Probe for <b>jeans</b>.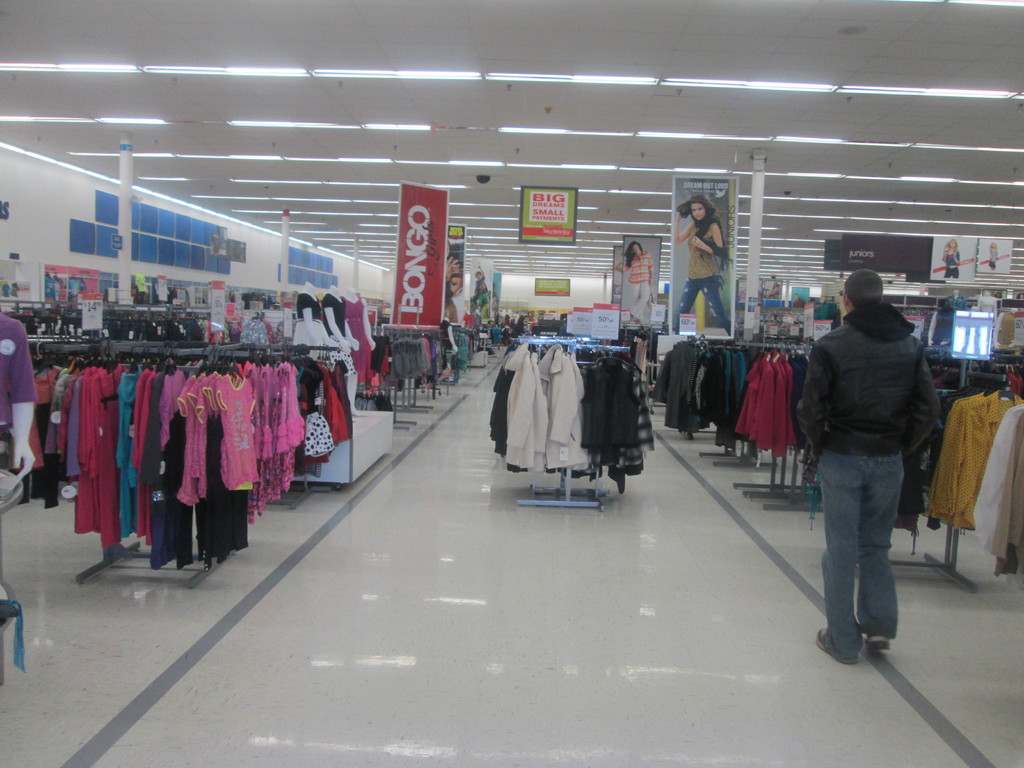
Probe result: 816:454:904:669.
